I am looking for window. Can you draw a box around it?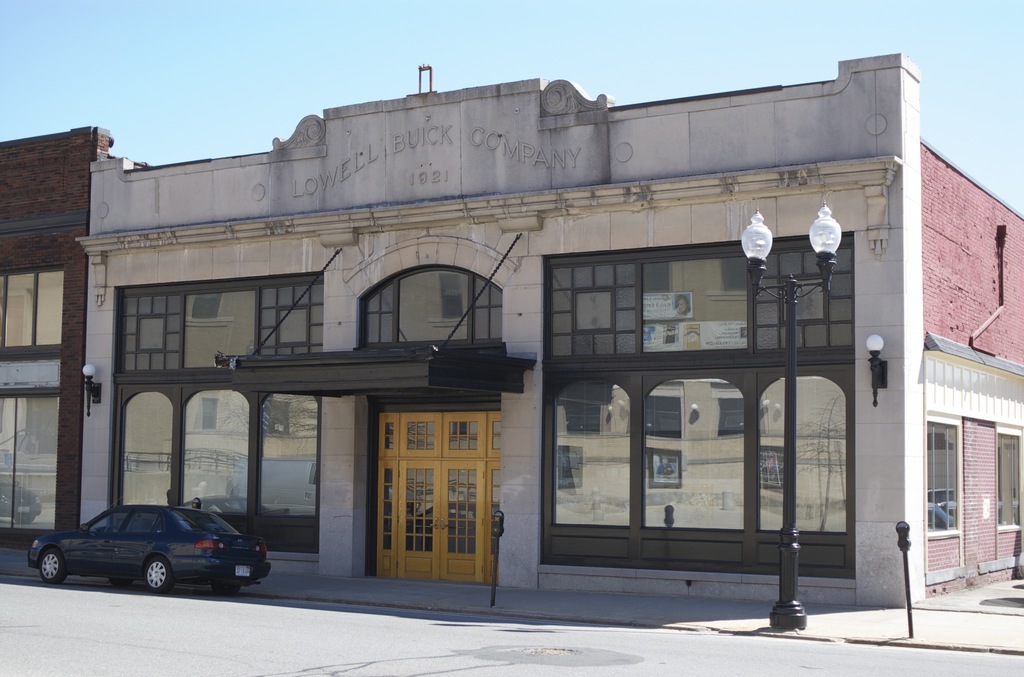
Sure, the bounding box is Rect(547, 257, 852, 359).
